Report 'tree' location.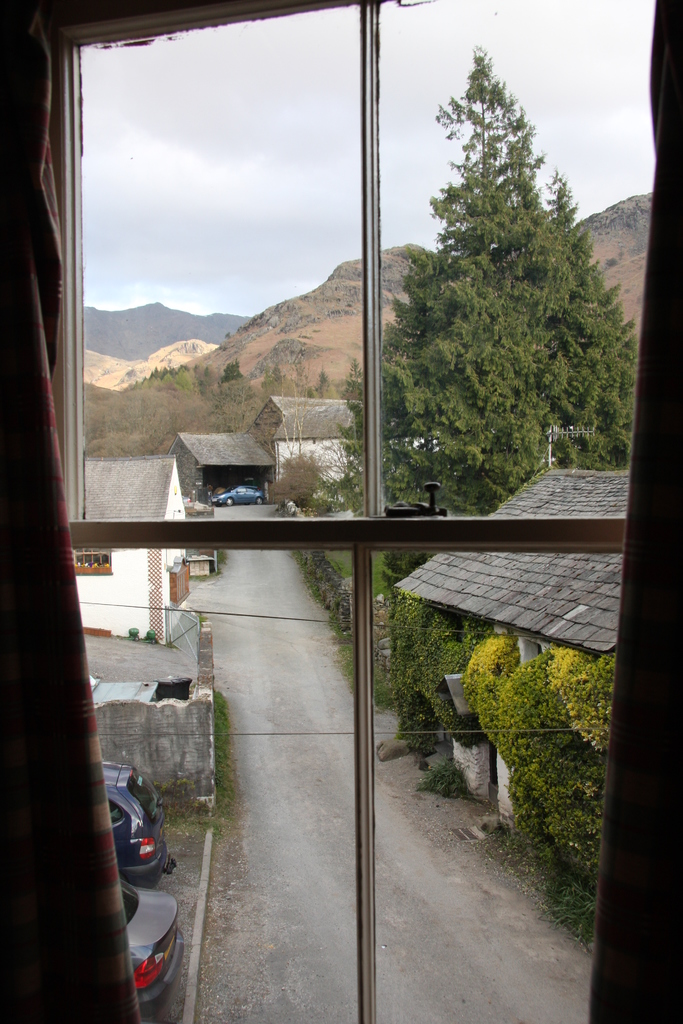
Report: x1=355, y1=268, x2=573, y2=538.
